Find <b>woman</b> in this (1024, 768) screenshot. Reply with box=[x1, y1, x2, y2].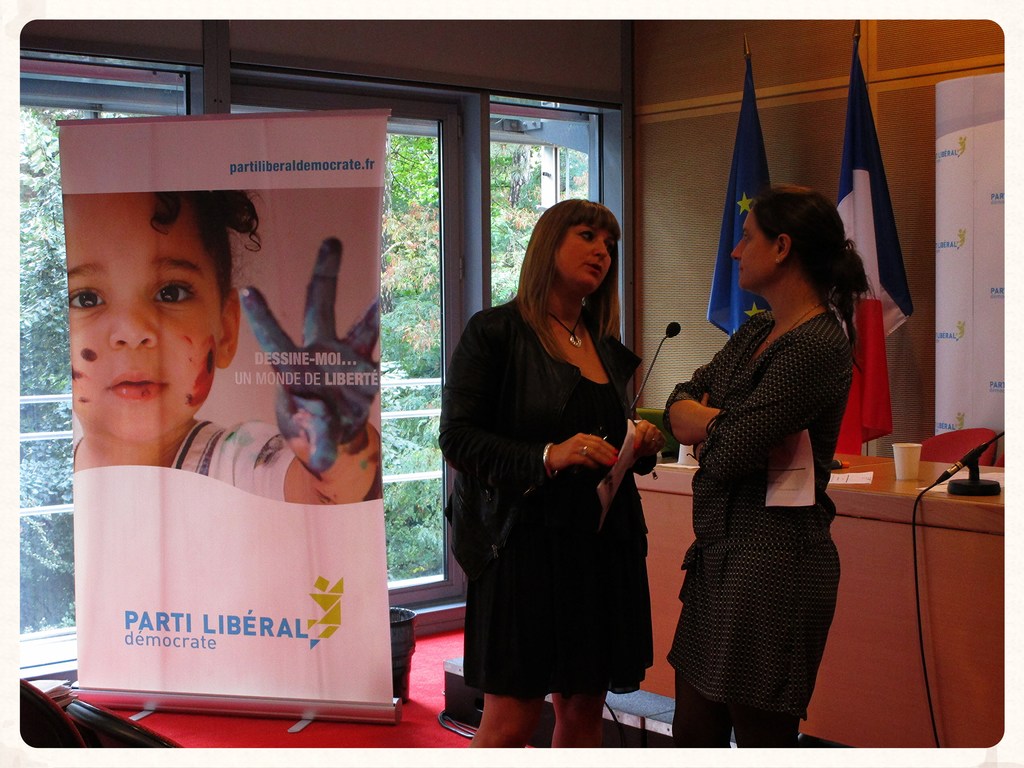
box=[435, 195, 666, 759].
